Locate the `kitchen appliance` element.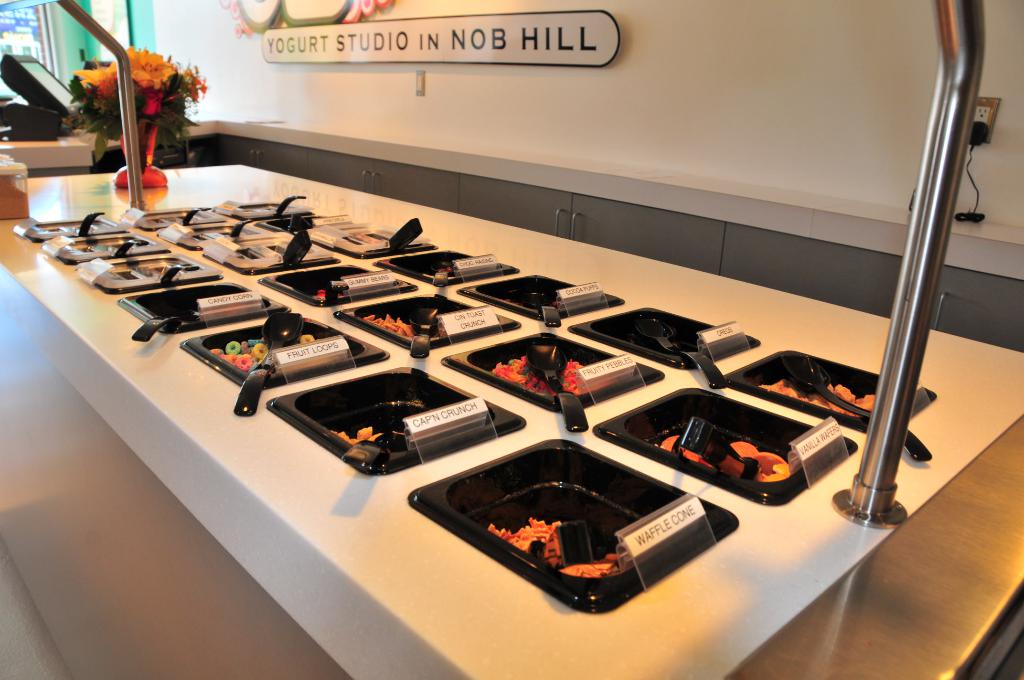
Element bbox: Rect(441, 328, 653, 417).
